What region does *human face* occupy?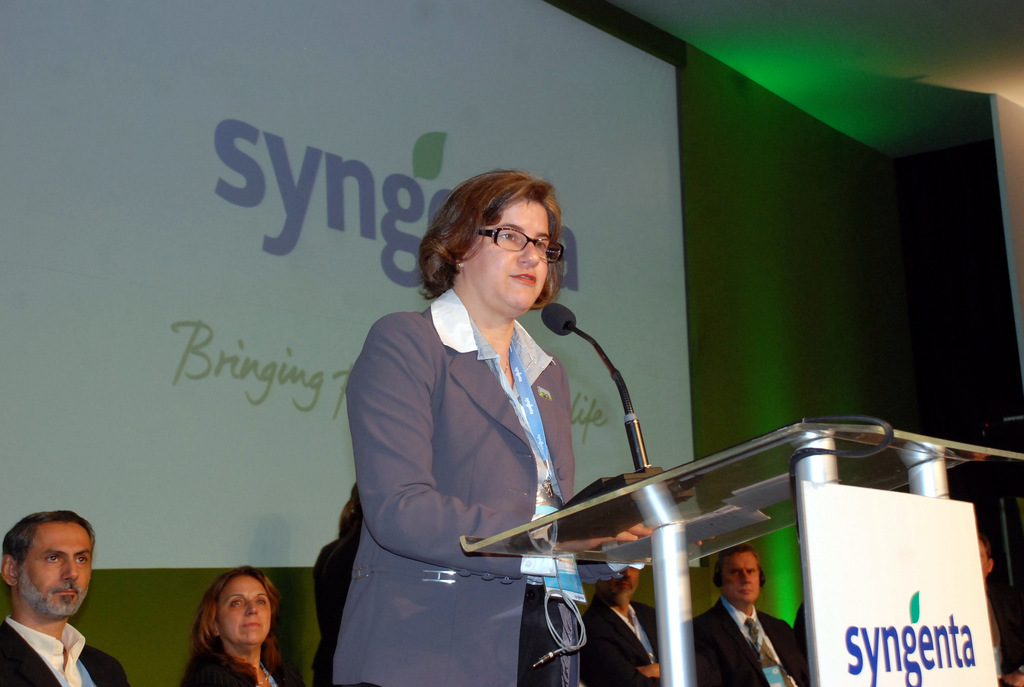
<box>14,523,92,617</box>.
